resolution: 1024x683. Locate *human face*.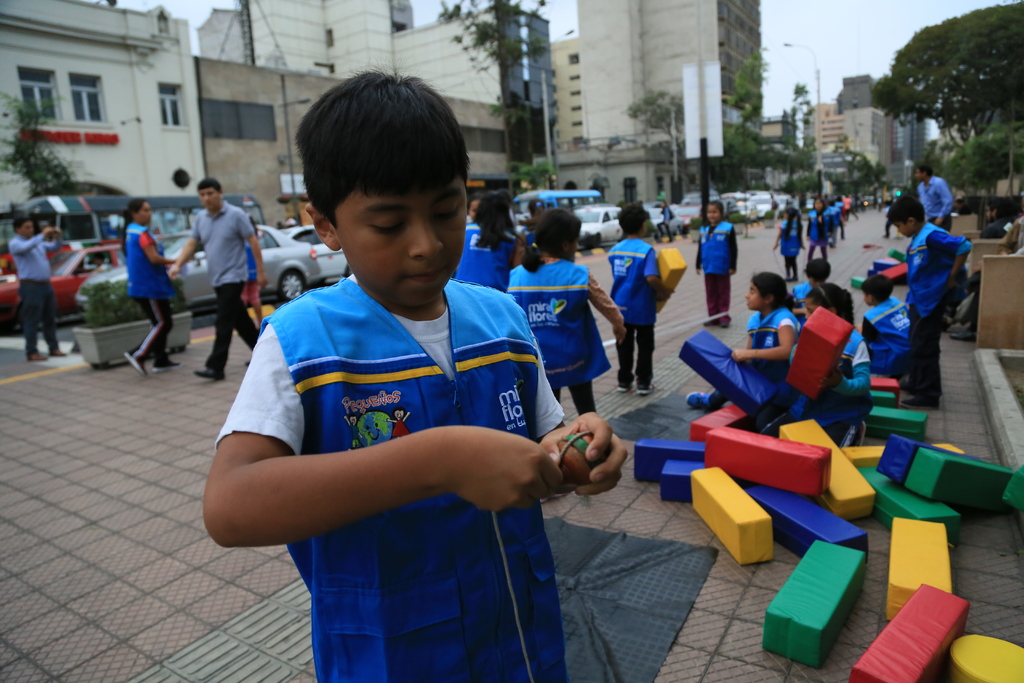
{"x1": 804, "y1": 297, "x2": 828, "y2": 320}.
